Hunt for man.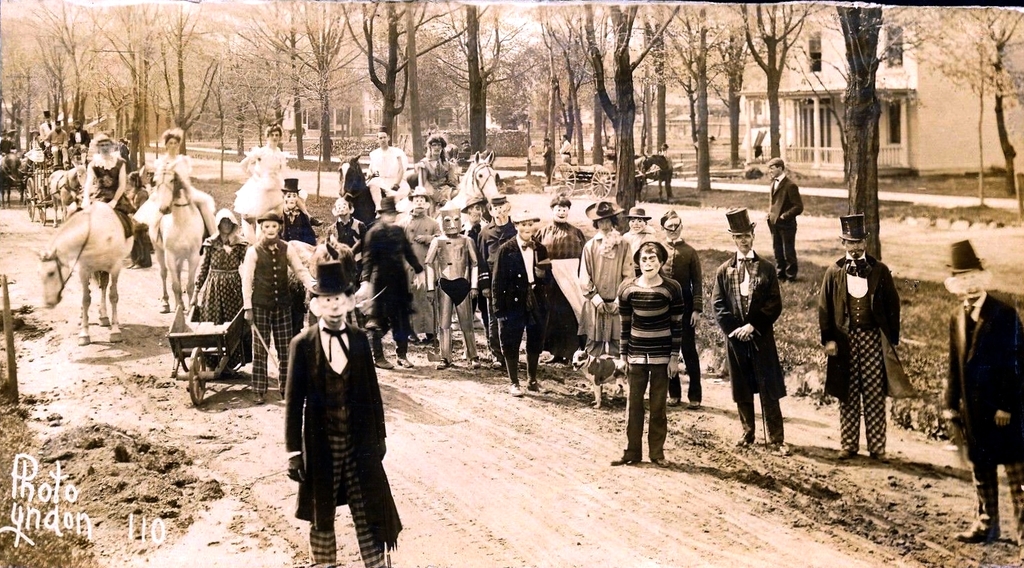
Hunted down at detection(761, 155, 806, 284).
